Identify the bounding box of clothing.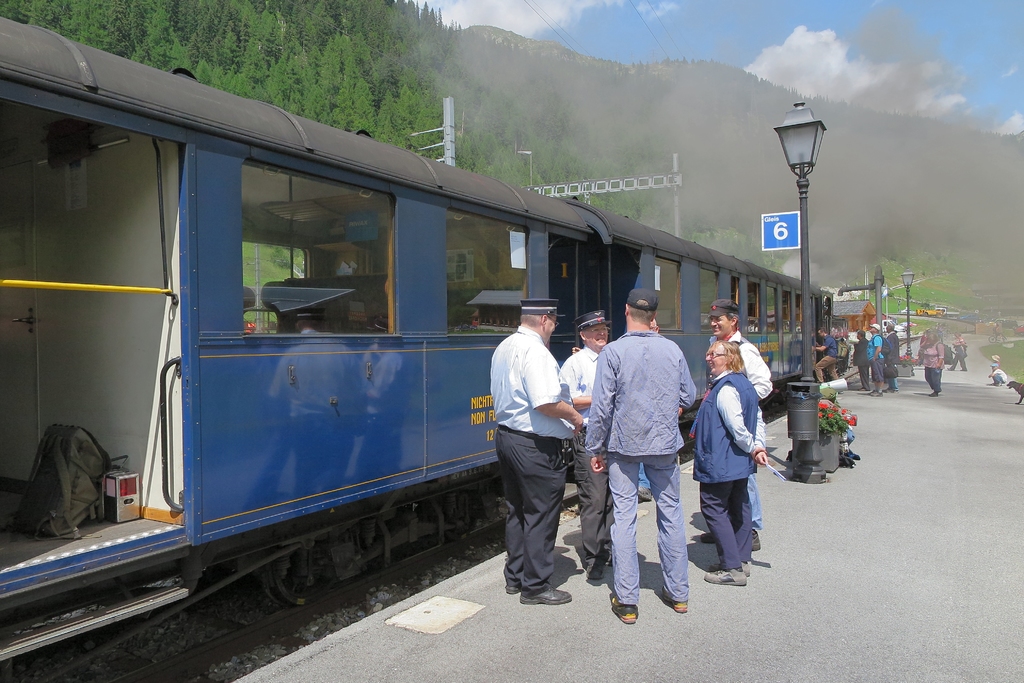
{"left": 728, "top": 314, "right": 759, "bottom": 557}.
